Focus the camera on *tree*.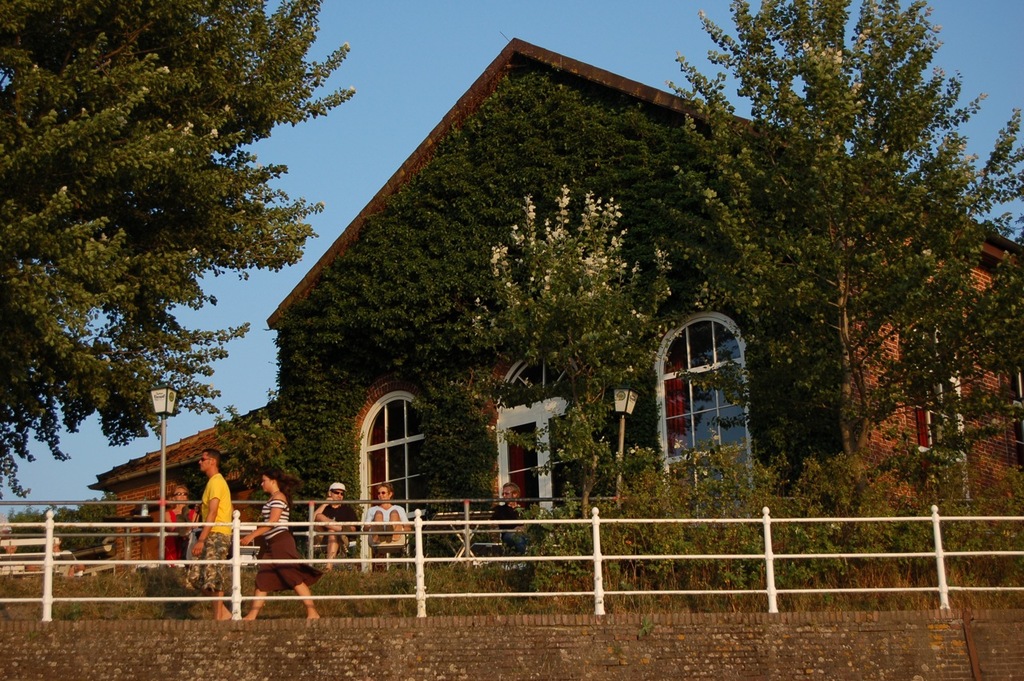
Focus region: (left=0, top=0, right=357, bottom=503).
